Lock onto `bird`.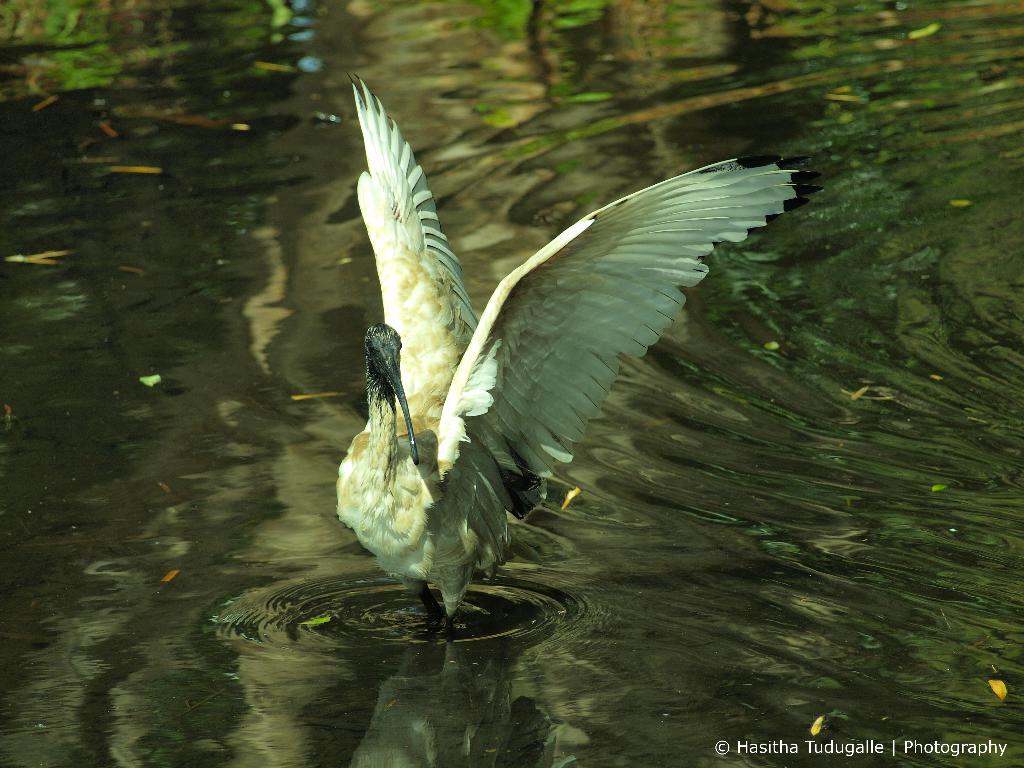
Locked: bbox=(316, 108, 792, 595).
